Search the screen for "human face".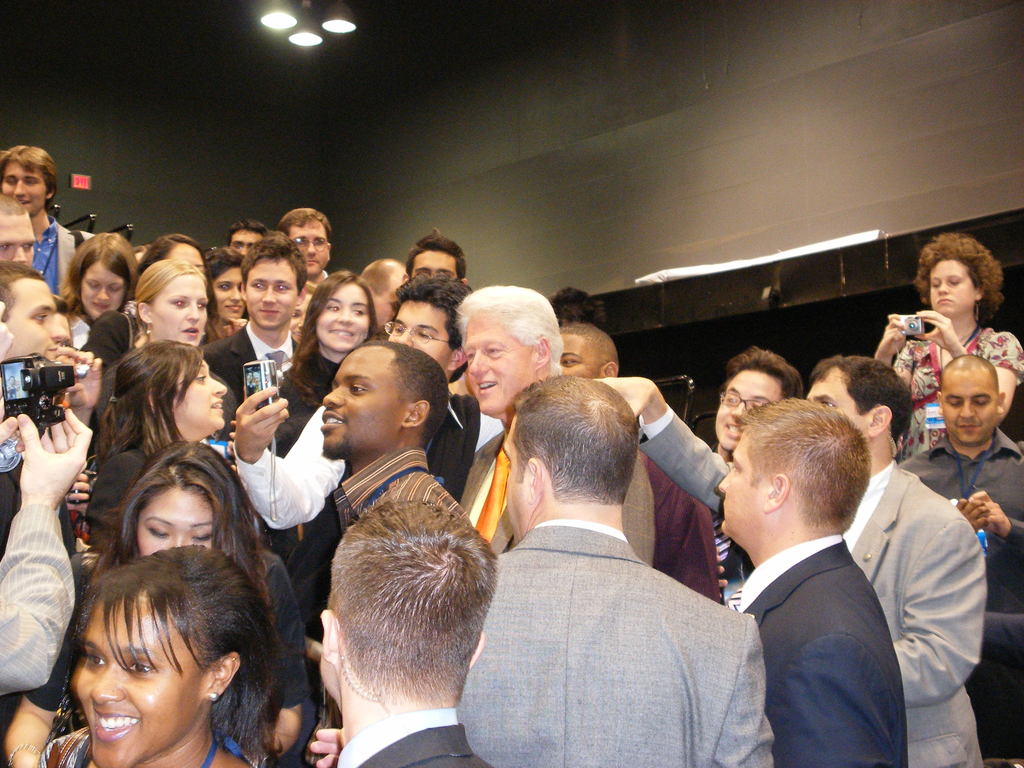
Found at detection(938, 360, 996, 437).
